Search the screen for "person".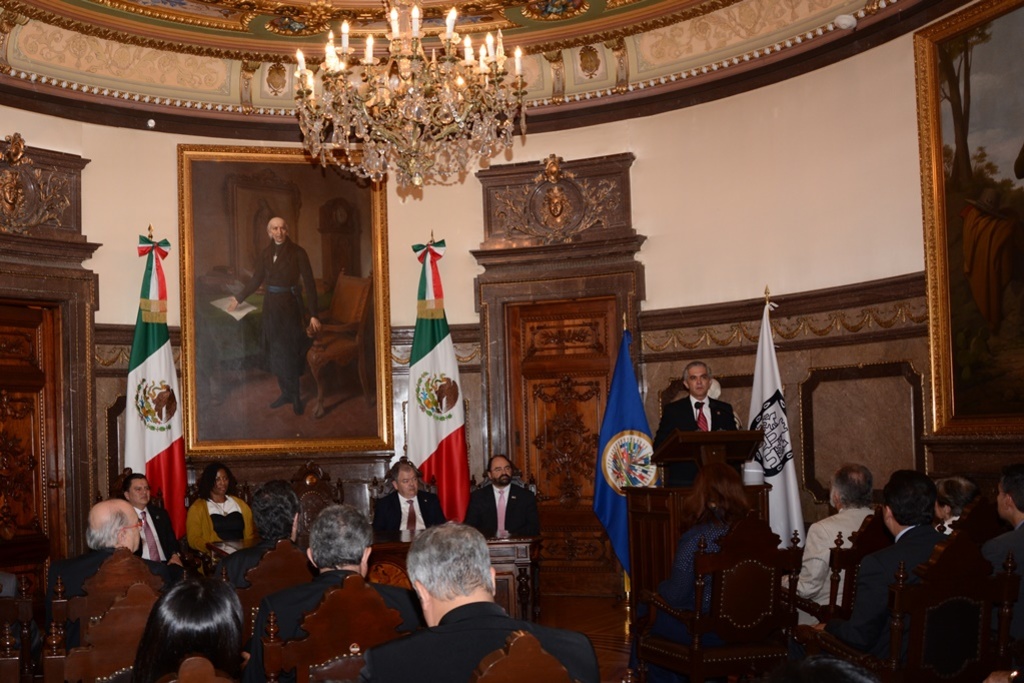
Found at 250/503/427/681.
